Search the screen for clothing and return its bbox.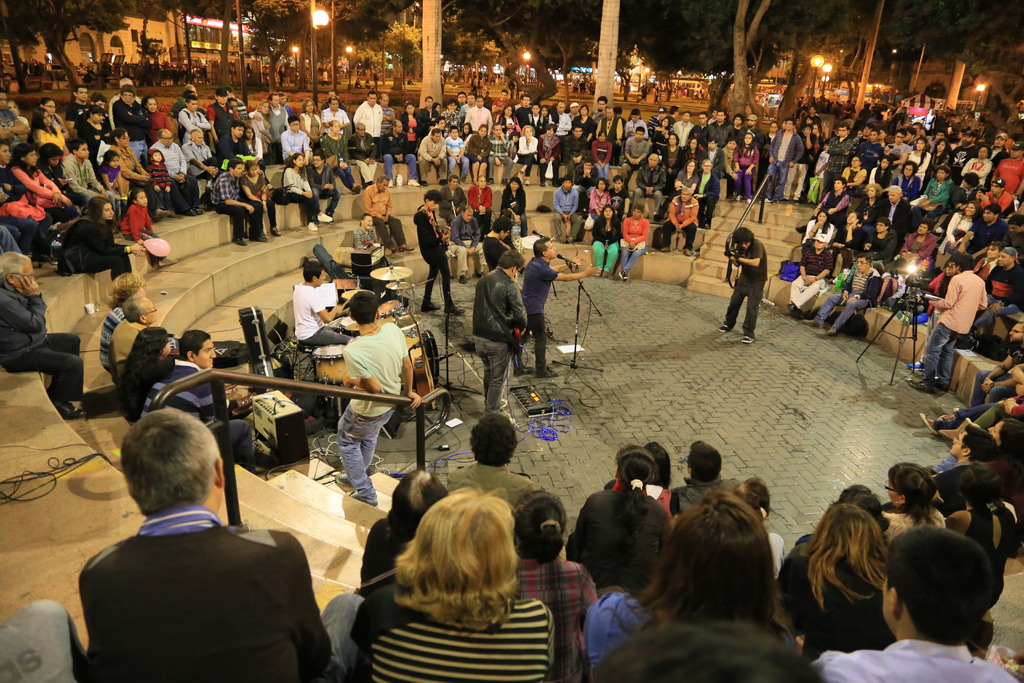
Found: l=54, t=215, r=135, b=283.
